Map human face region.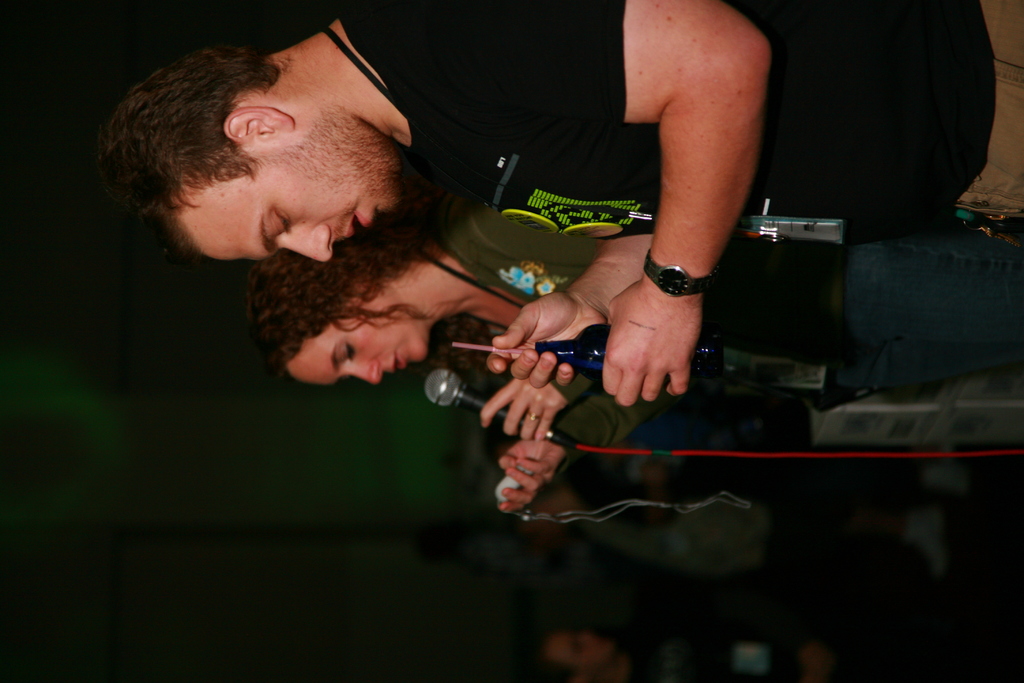
Mapped to (left=179, top=130, right=399, bottom=260).
